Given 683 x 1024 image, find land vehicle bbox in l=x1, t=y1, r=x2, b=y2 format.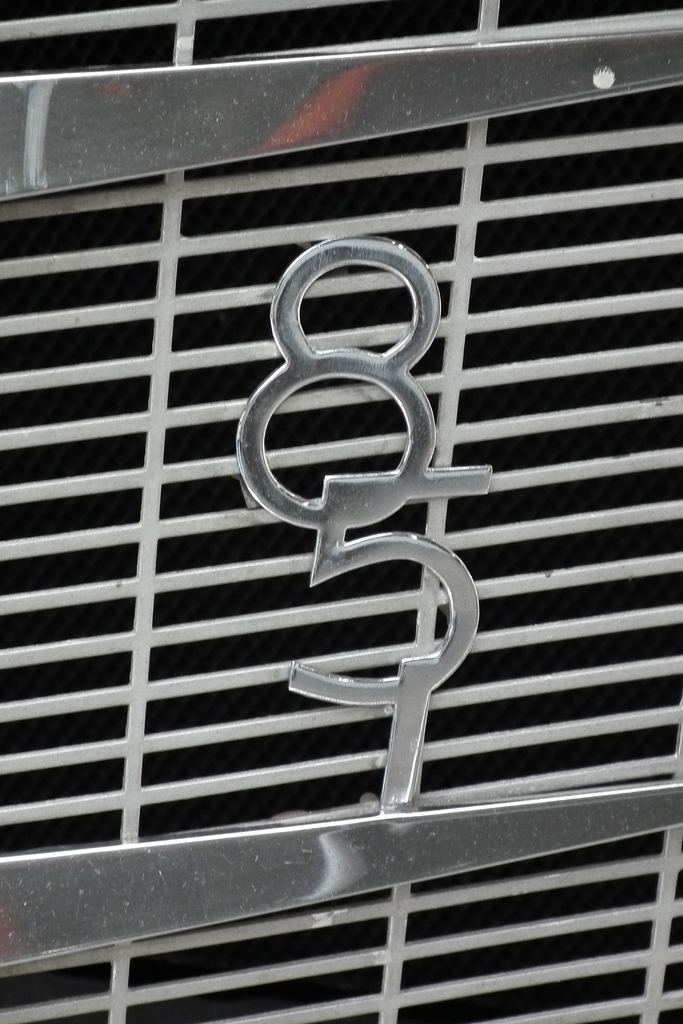
l=0, t=0, r=682, b=1023.
